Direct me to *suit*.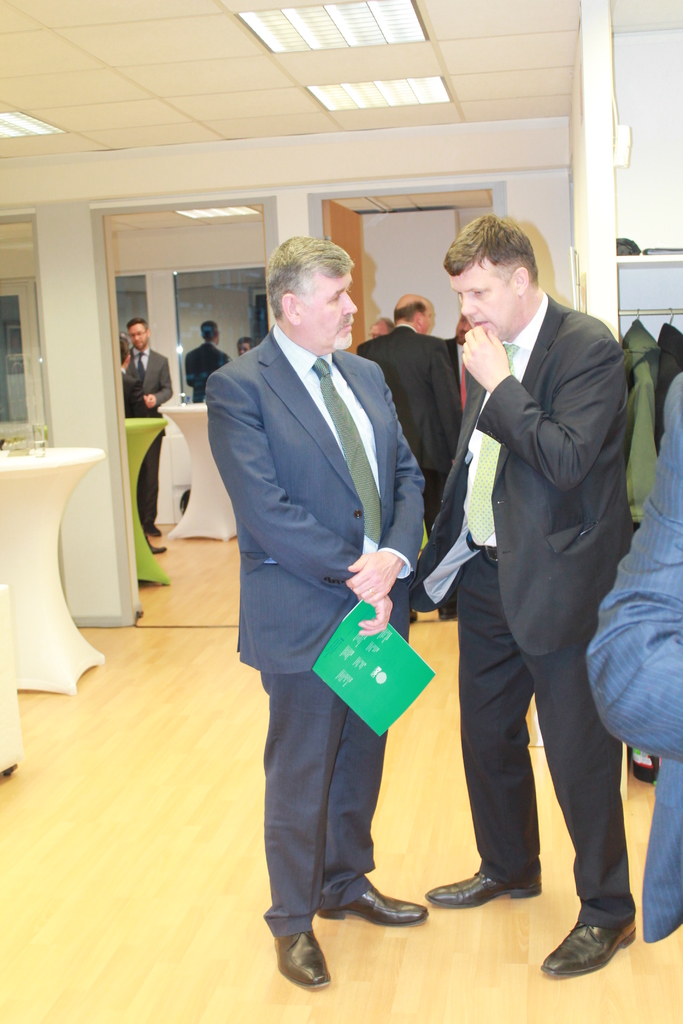
Direction: {"left": 588, "top": 371, "right": 682, "bottom": 933}.
